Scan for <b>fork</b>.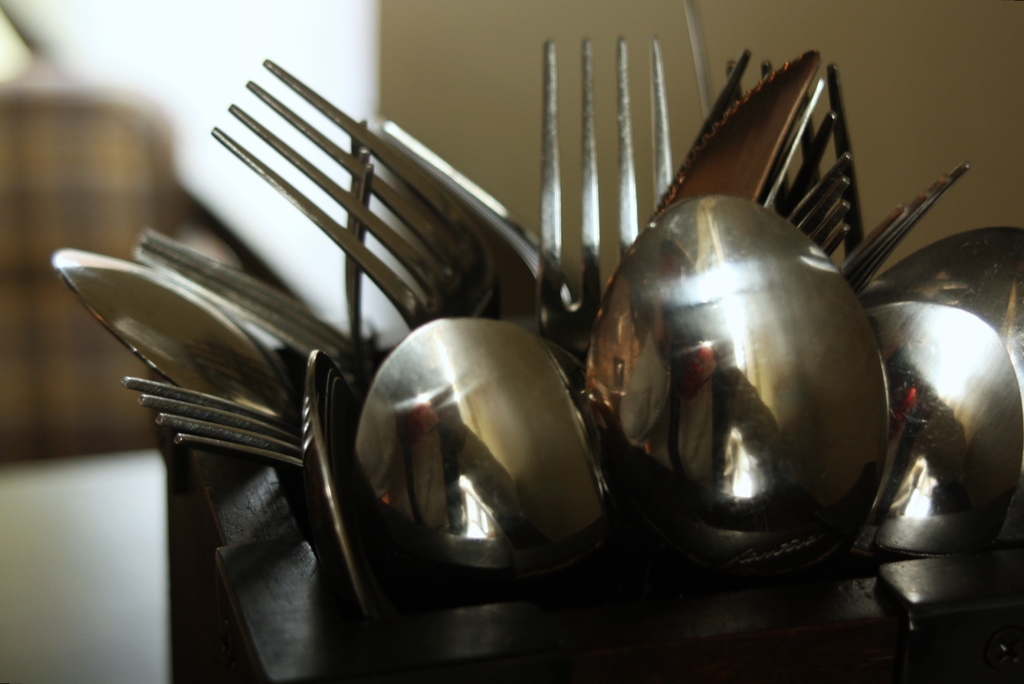
Scan result: 535, 37, 675, 367.
